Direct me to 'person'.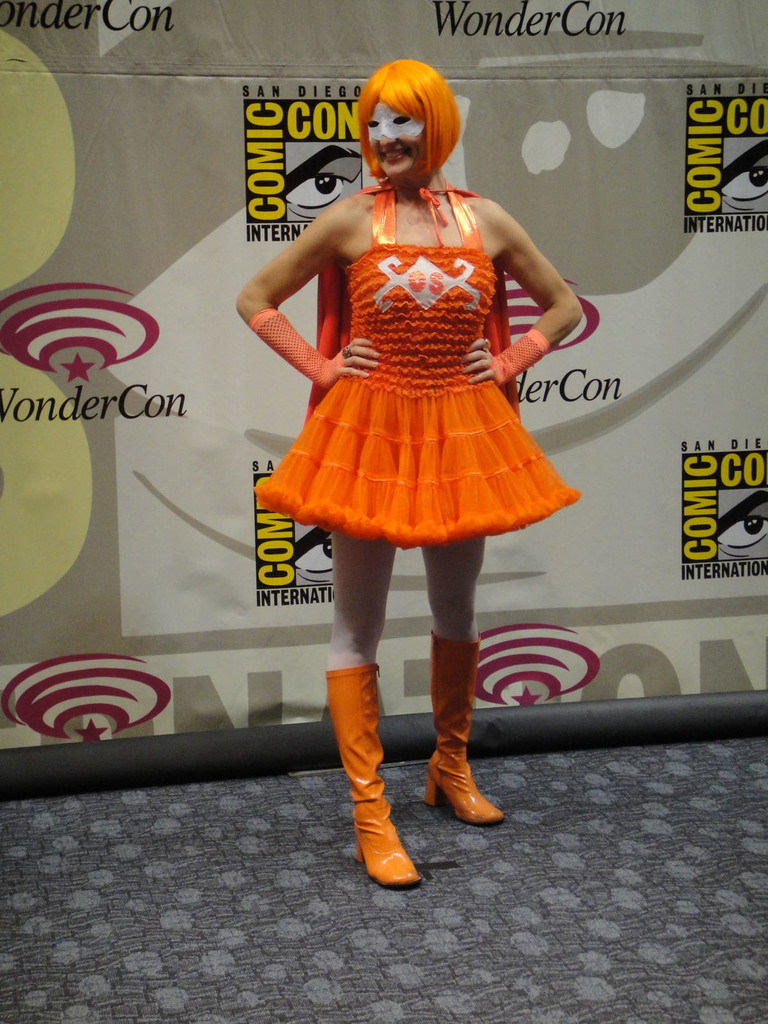
Direction: [left=720, top=138, right=767, bottom=211].
